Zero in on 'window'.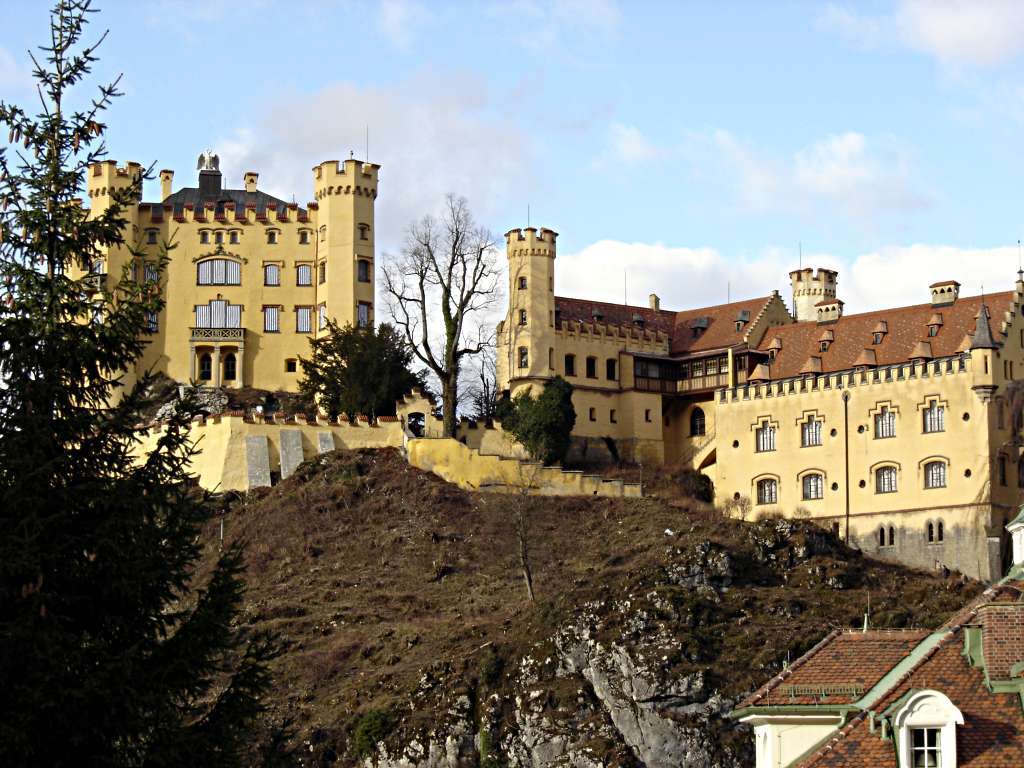
Zeroed in: 870,404,895,439.
